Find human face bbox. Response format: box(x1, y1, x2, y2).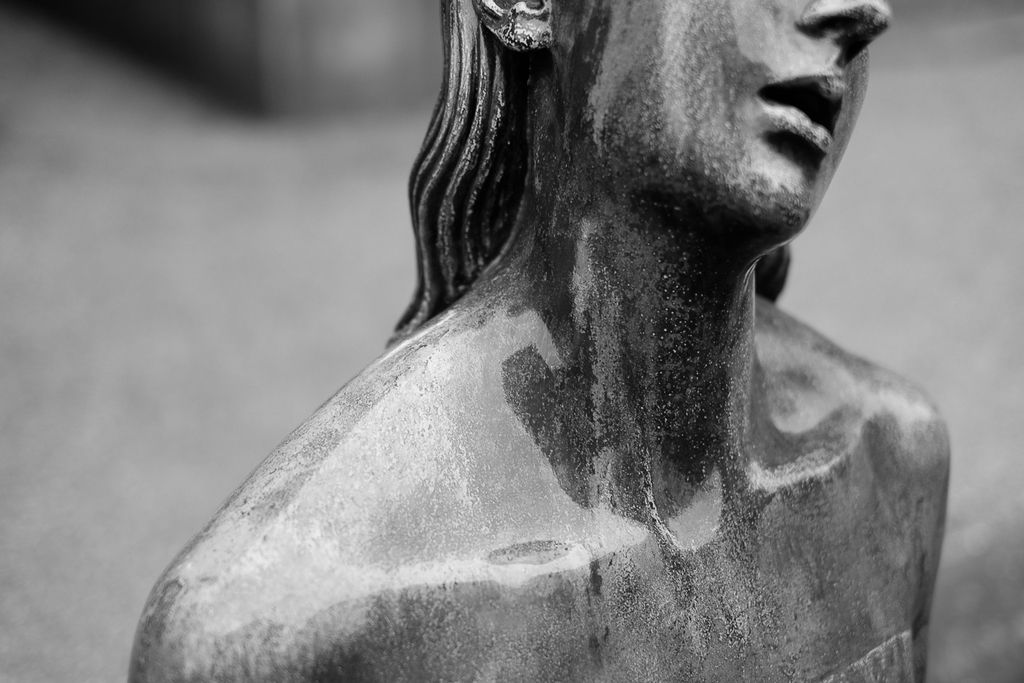
box(579, 0, 892, 243).
